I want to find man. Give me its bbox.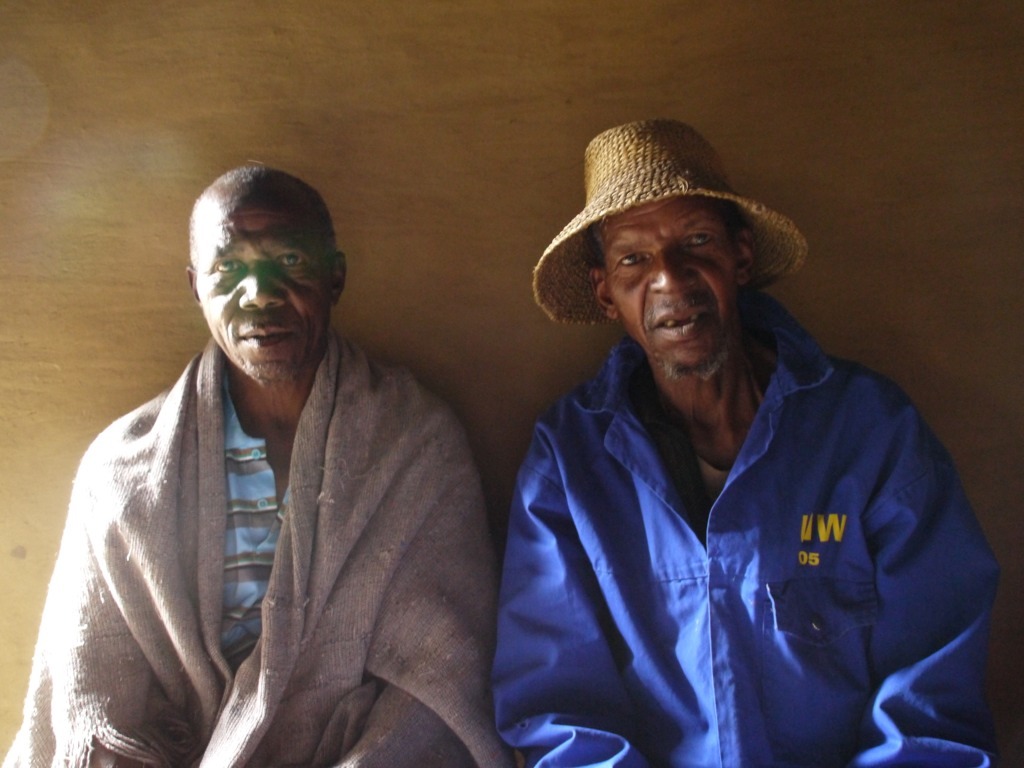
Rect(489, 119, 1006, 767).
